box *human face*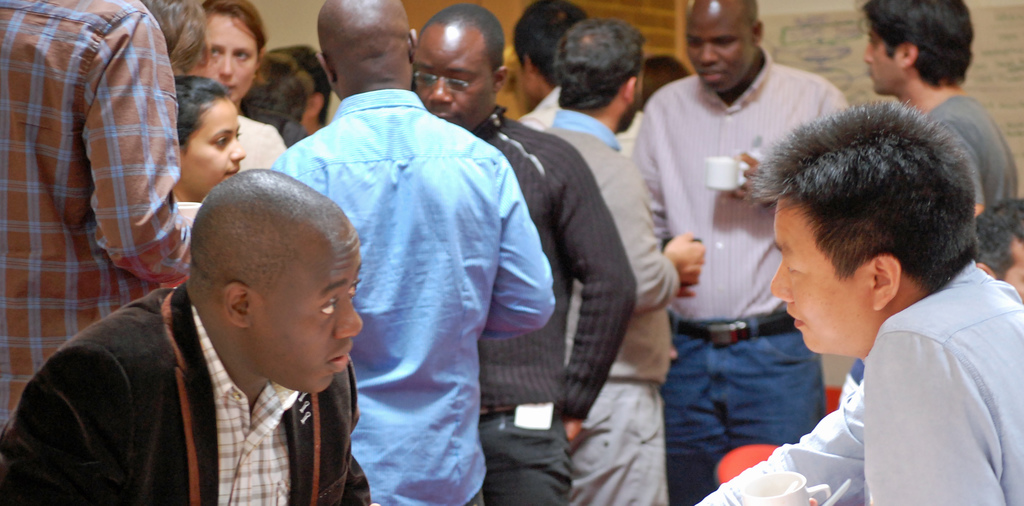
(250,221,364,393)
